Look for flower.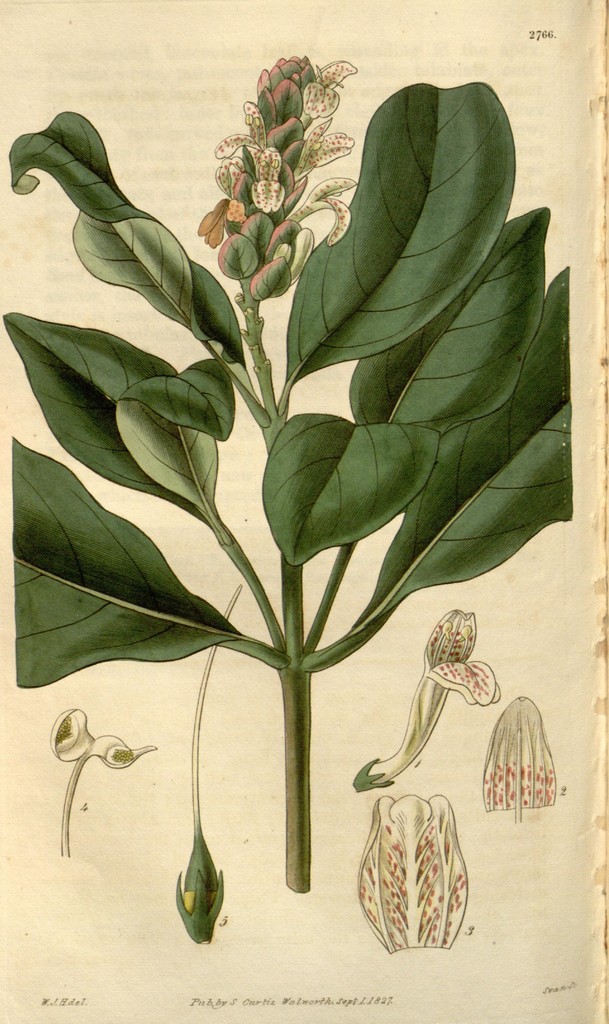
Found: select_region(193, 48, 365, 302).
